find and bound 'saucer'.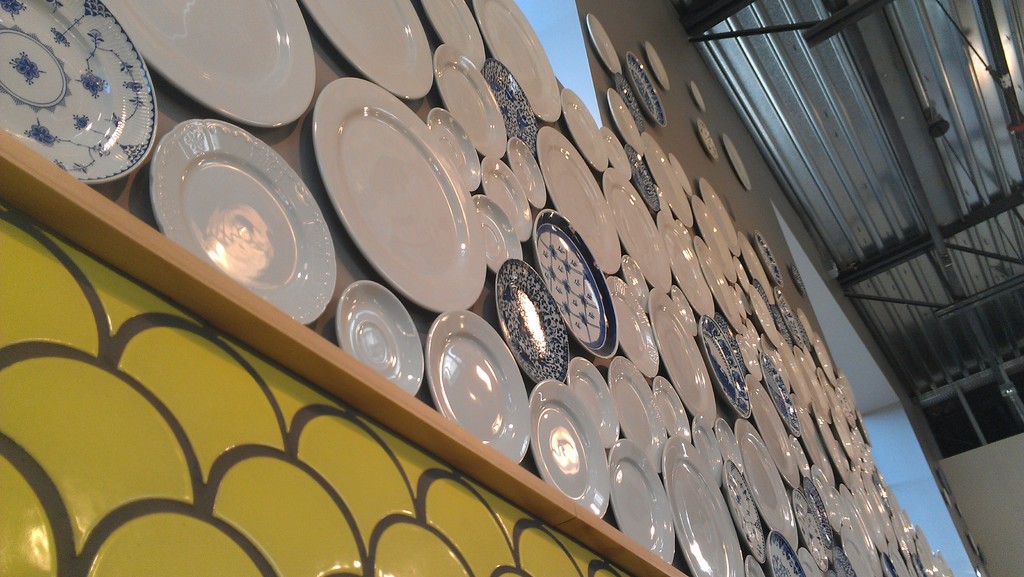
Bound: 614, 73, 641, 118.
